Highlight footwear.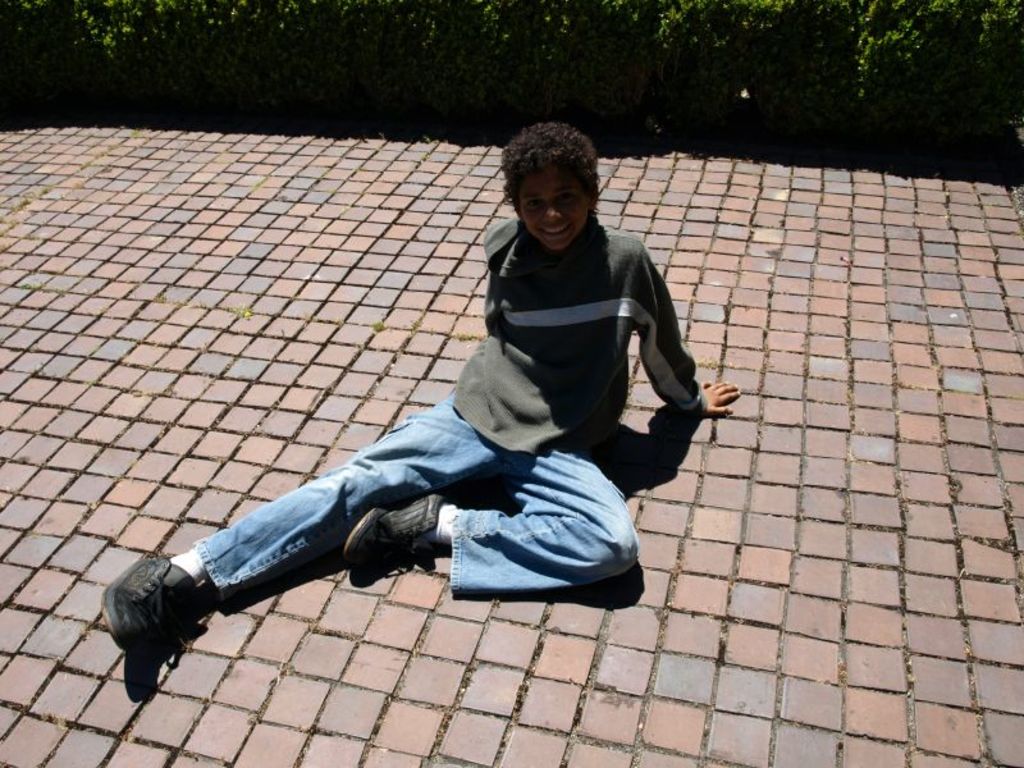
Highlighted region: <bbox>343, 493, 445, 581</bbox>.
